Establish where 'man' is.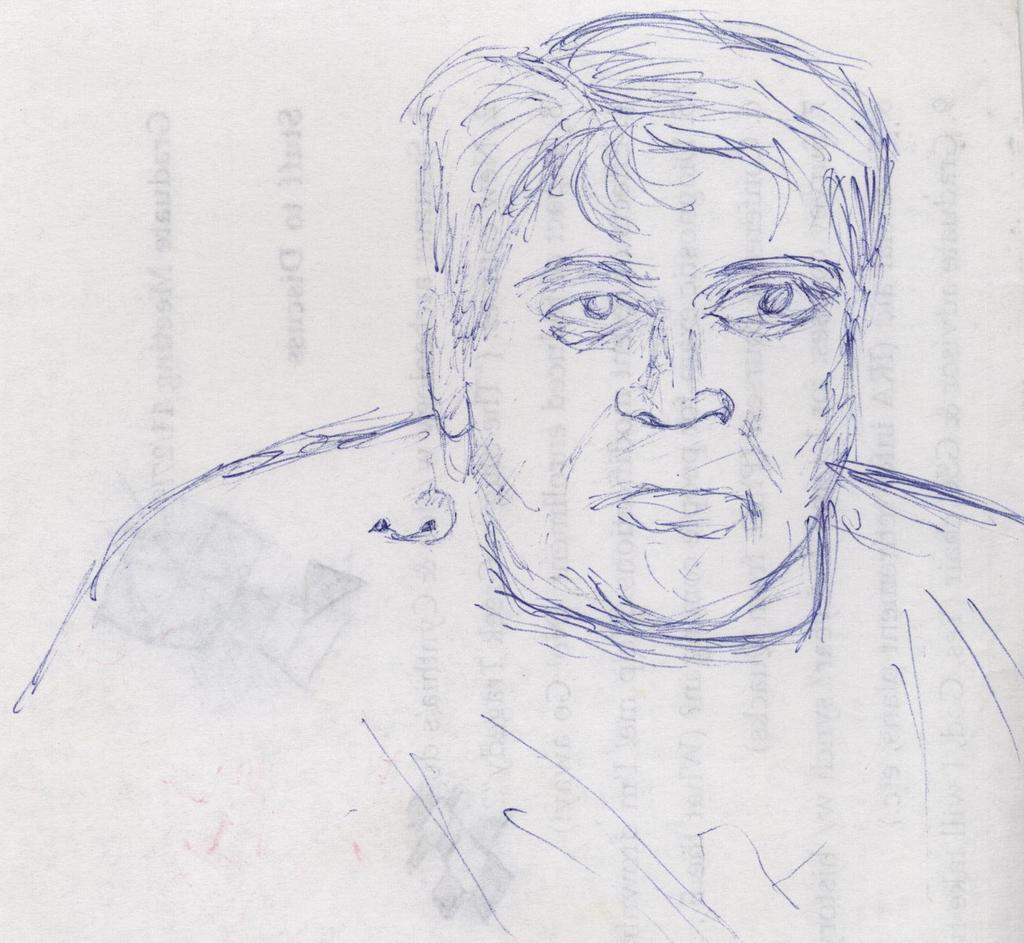
Established at bbox=[65, 19, 1023, 889].
